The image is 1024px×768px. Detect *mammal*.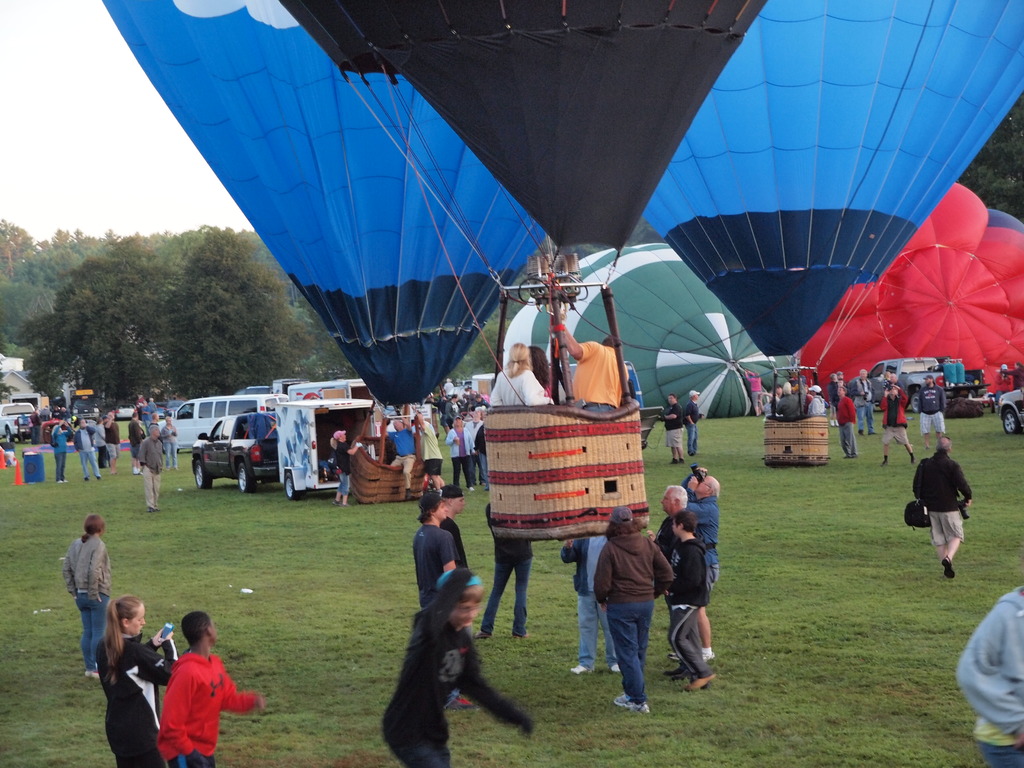
Detection: box(134, 423, 164, 511).
